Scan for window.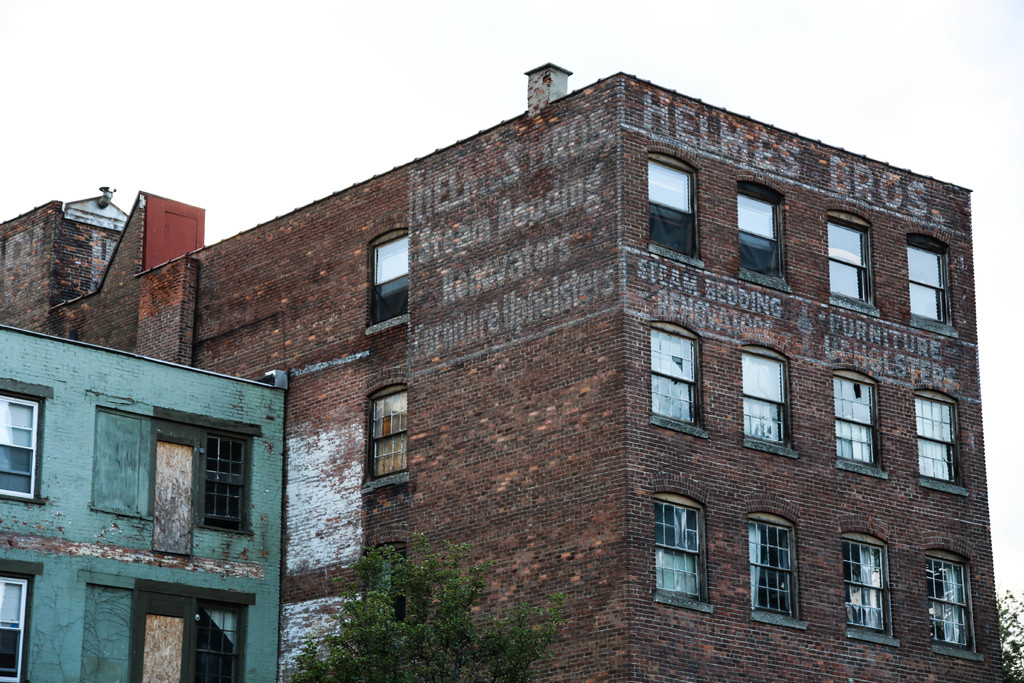
Scan result: {"x1": 833, "y1": 366, "x2": 884, "y2": 472}.
